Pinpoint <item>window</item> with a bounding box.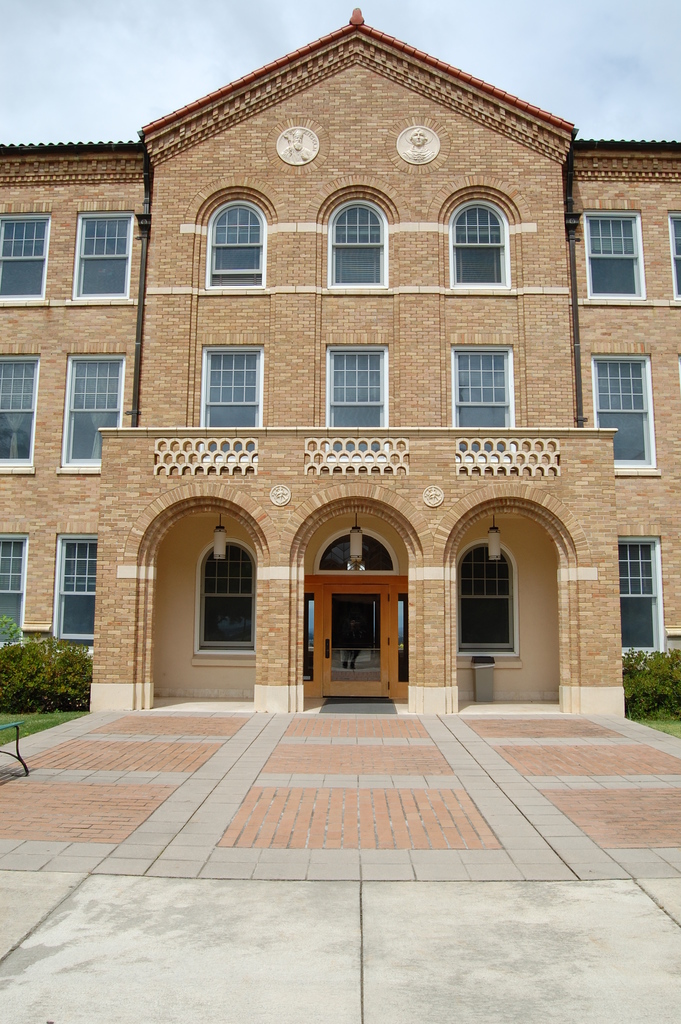
574 348 660 461.
